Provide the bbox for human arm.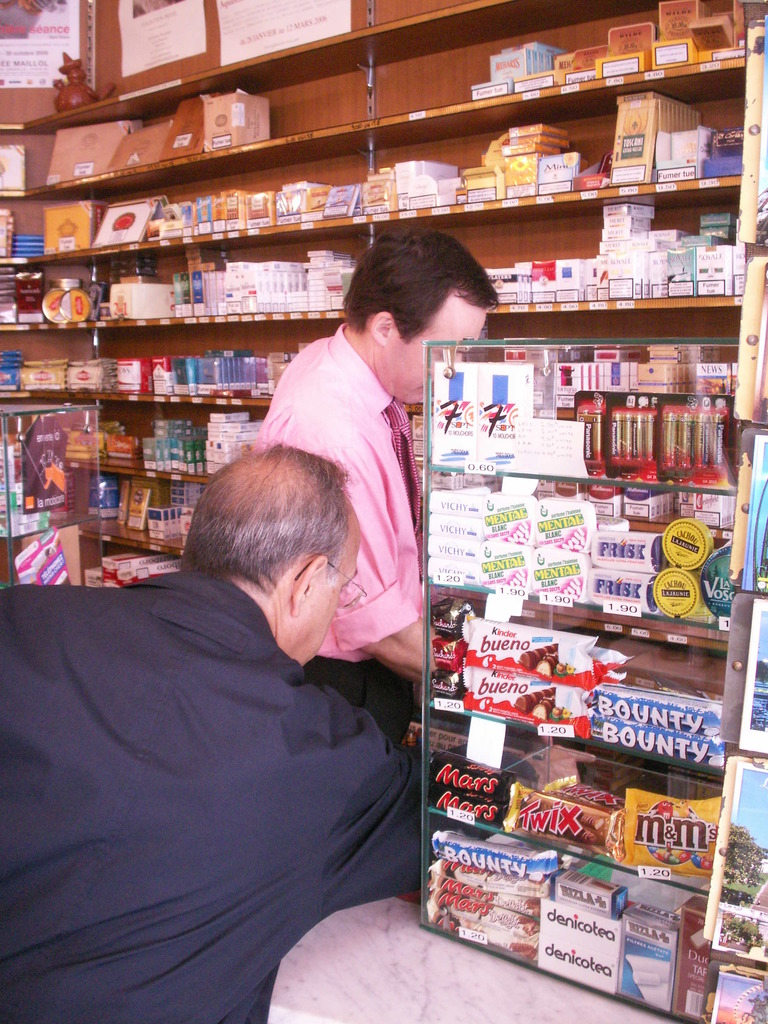
359,707,511,896.
